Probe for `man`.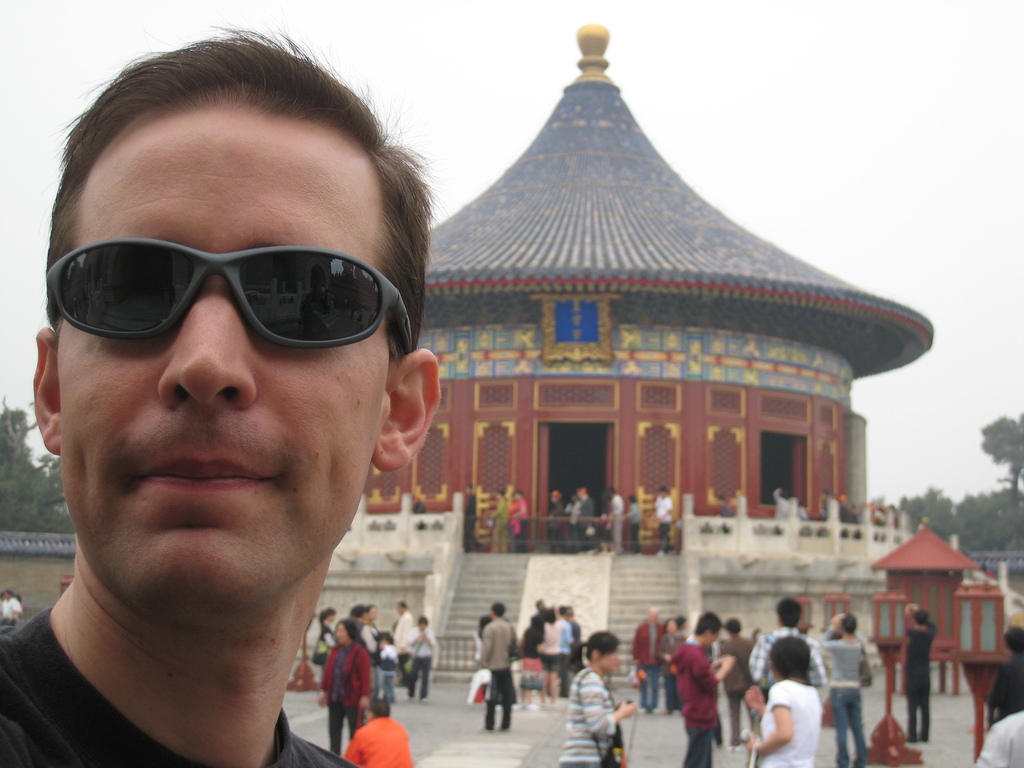
Probe result: x1=649 y1=486 x2=673 y2=545.
